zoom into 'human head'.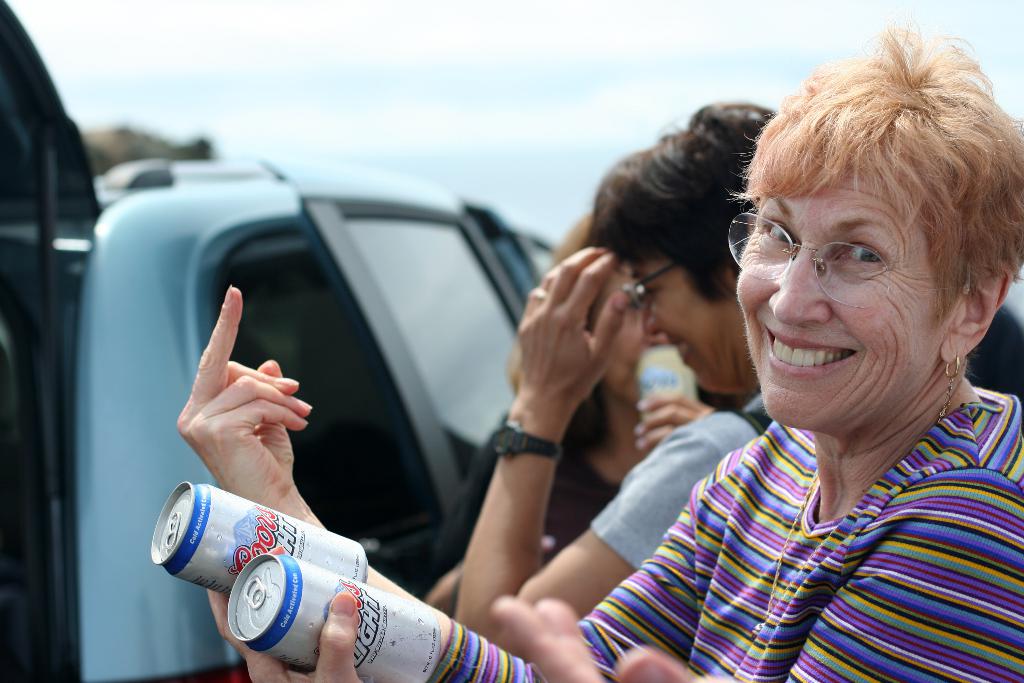
Zoom target: crop(744, 36, 1004, 409).
